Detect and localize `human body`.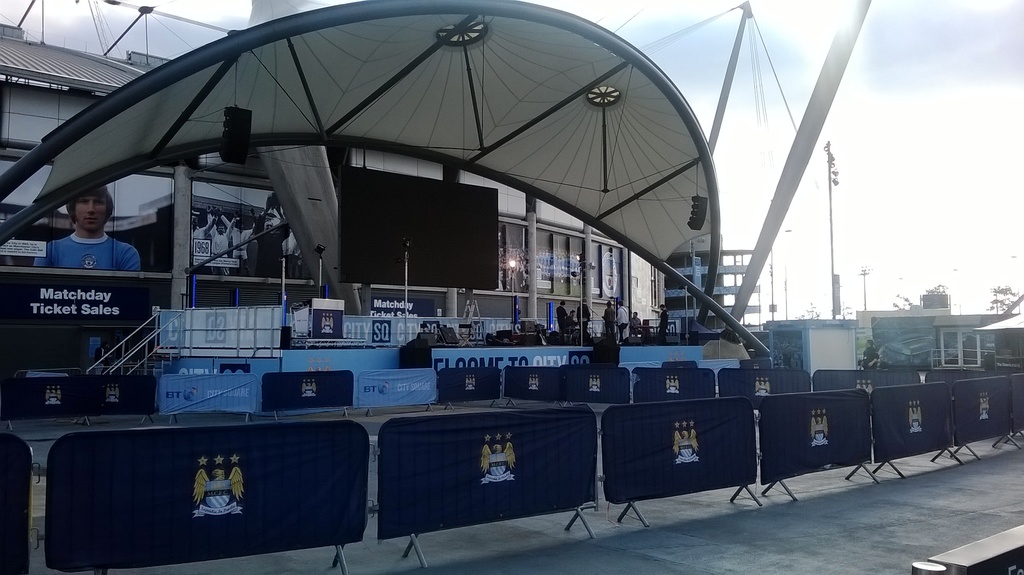
Localized at 657, 304, 669, 344.
